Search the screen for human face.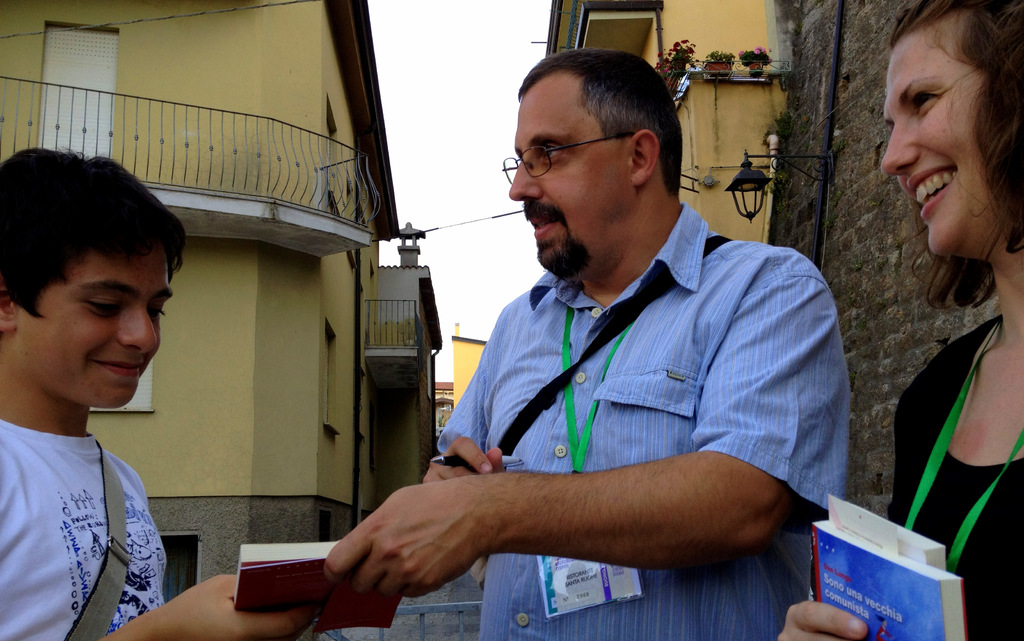
Found at [16,244,158,415].
